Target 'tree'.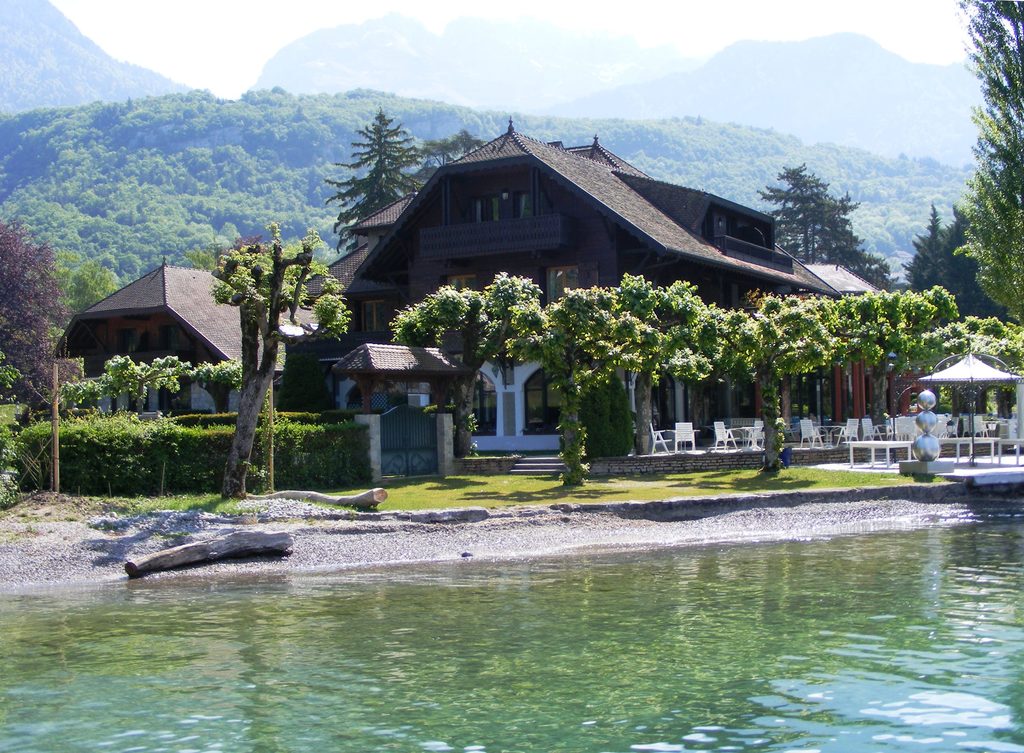
Target region: locate(102, 356, 197, 413).
